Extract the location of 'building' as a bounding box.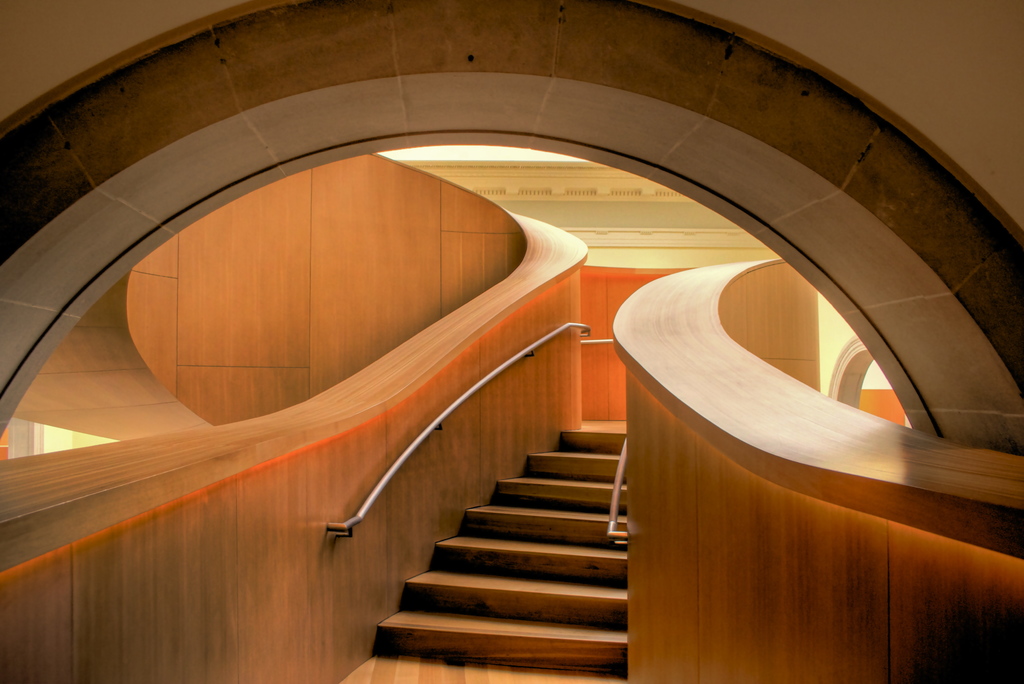
<bbox>0, 0, 1023, 683</bbox>.
